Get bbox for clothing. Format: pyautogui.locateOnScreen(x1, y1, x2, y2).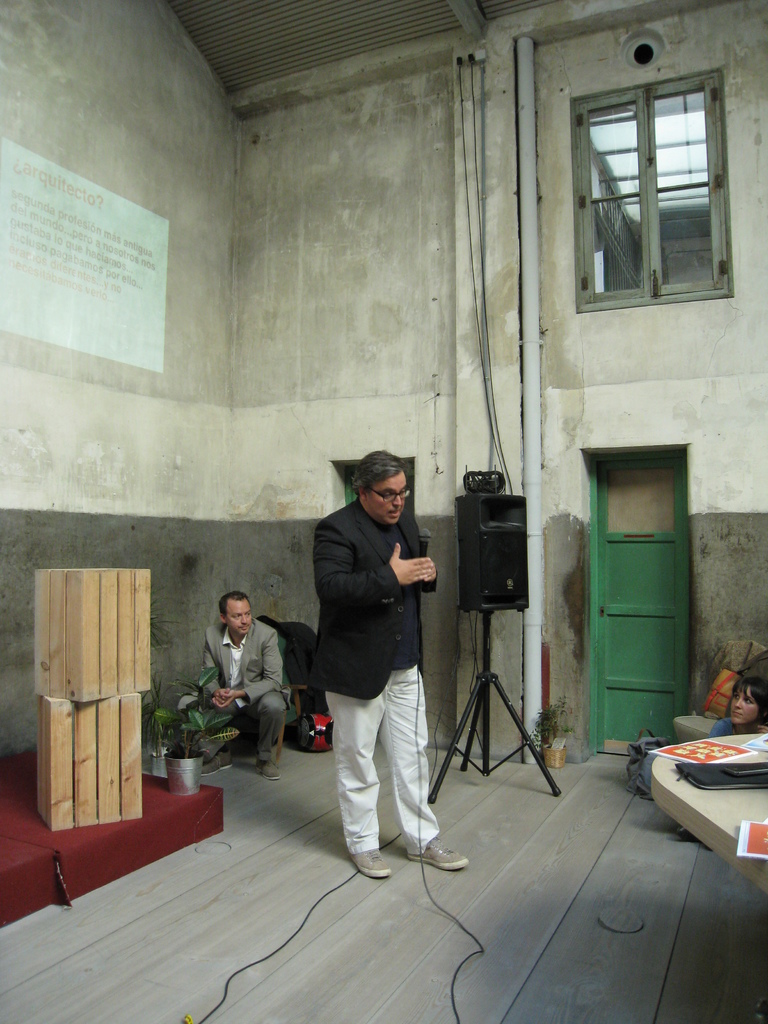
pyautogui.locateOnScreen(194, 610, 282, 765).
